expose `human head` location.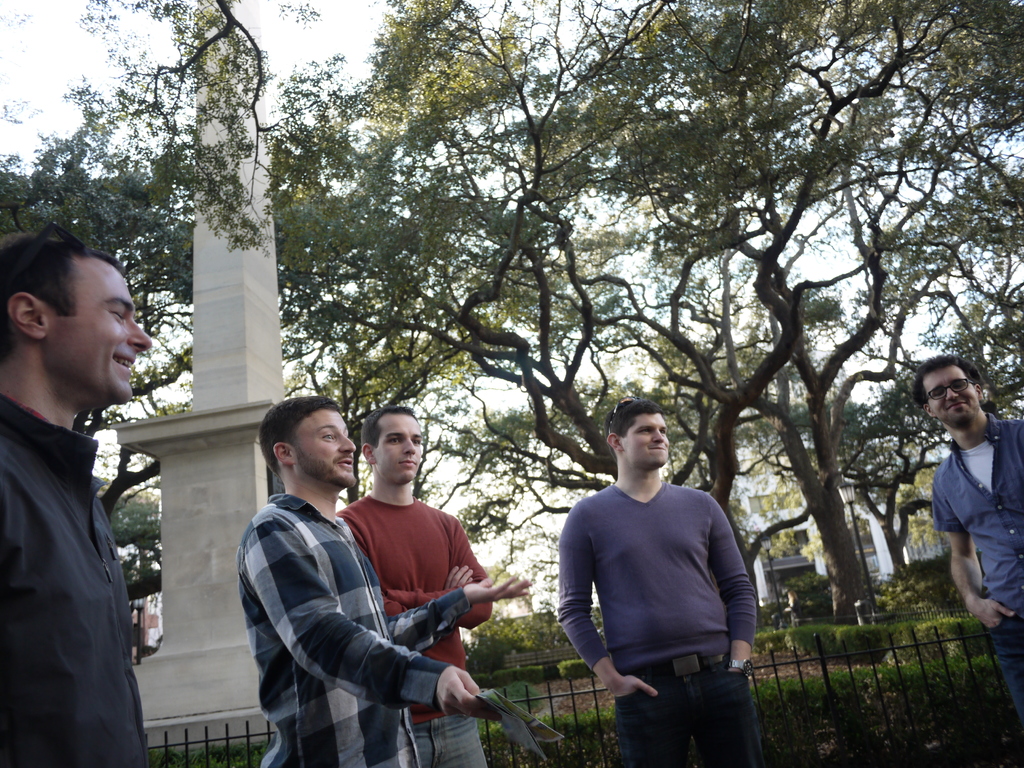
Exposed at 913/358/986/429.
